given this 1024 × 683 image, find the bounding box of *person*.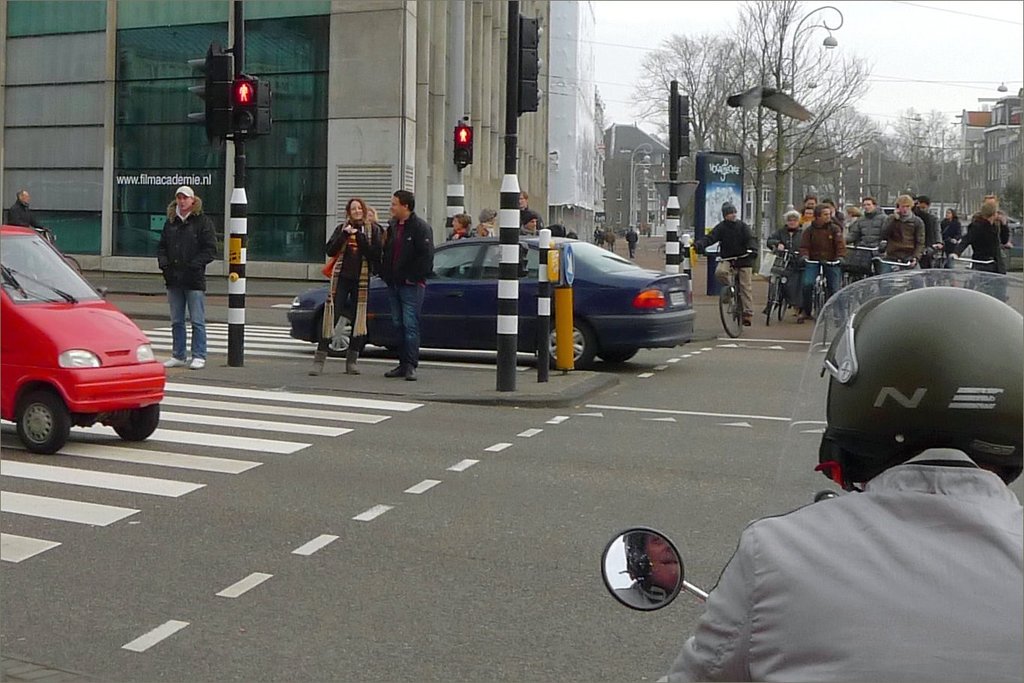
(x1=518, y1=186, x2=539, y2=220).
